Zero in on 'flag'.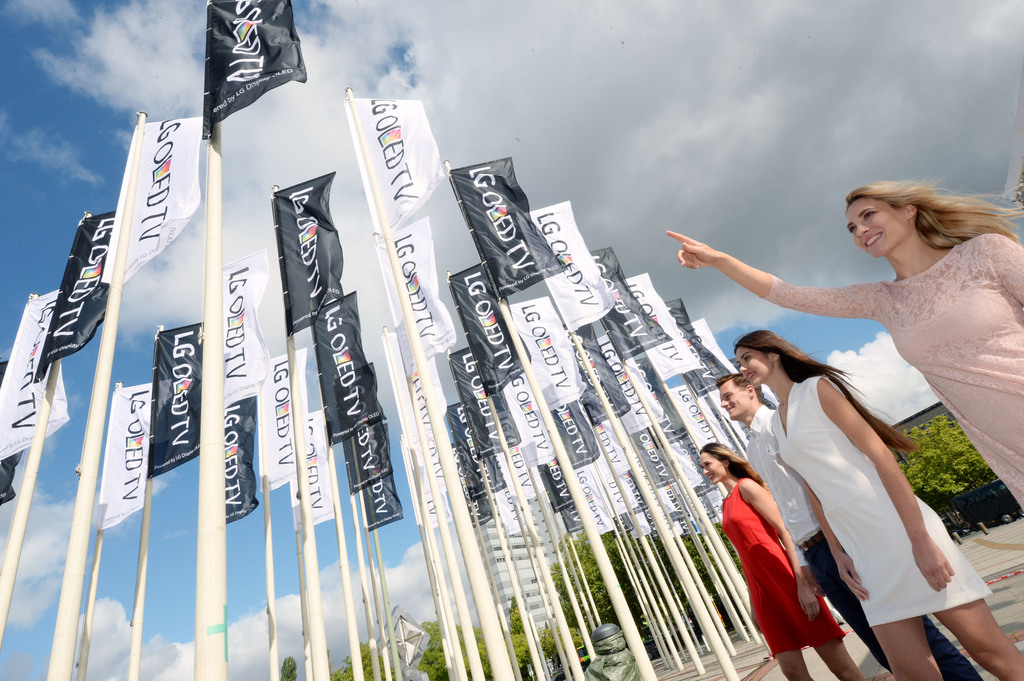
Zeroed in: bbox=[538, 459, 580, 518].
